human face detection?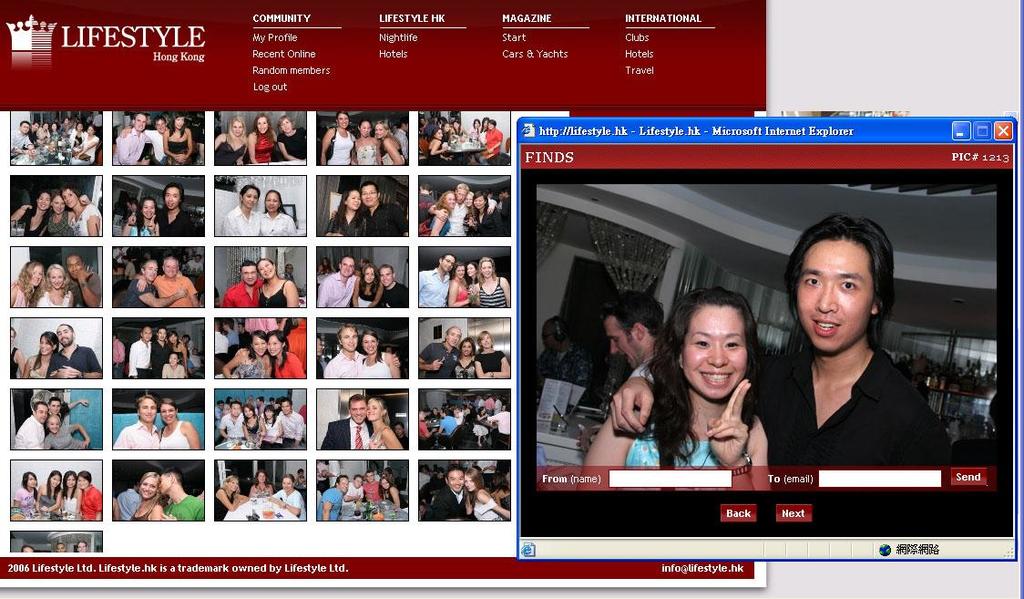
{"left": 343, "top": 325, "right": 356, "bottom": 349}
